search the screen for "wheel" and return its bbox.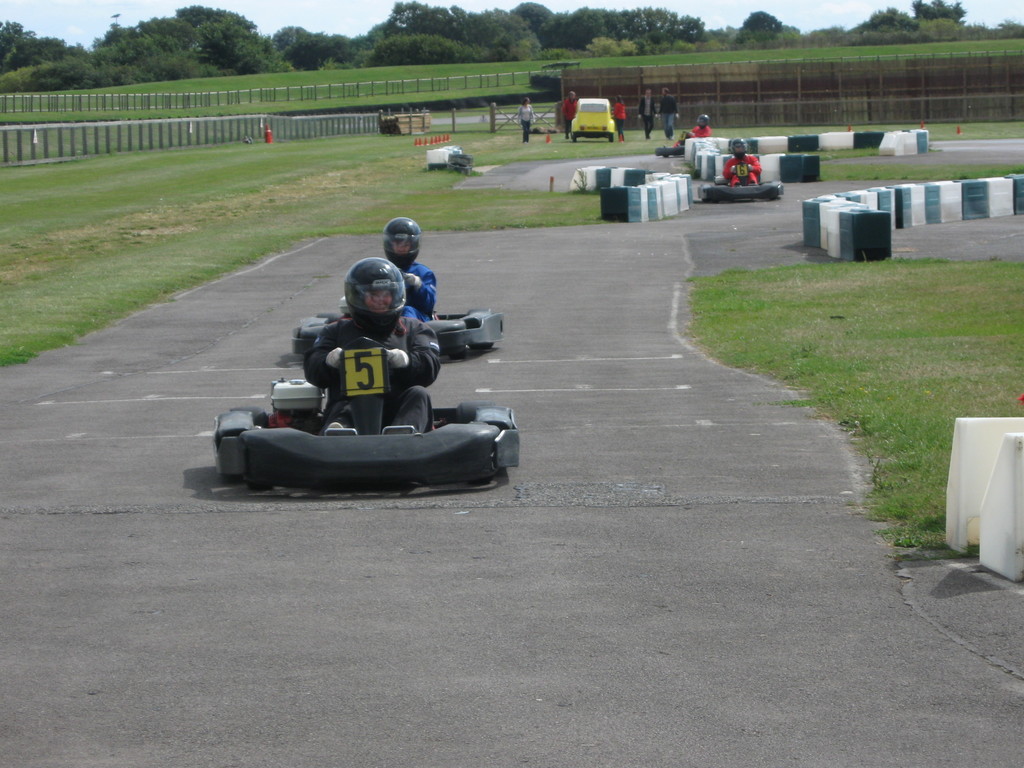
Found: 230 403 268 422.
